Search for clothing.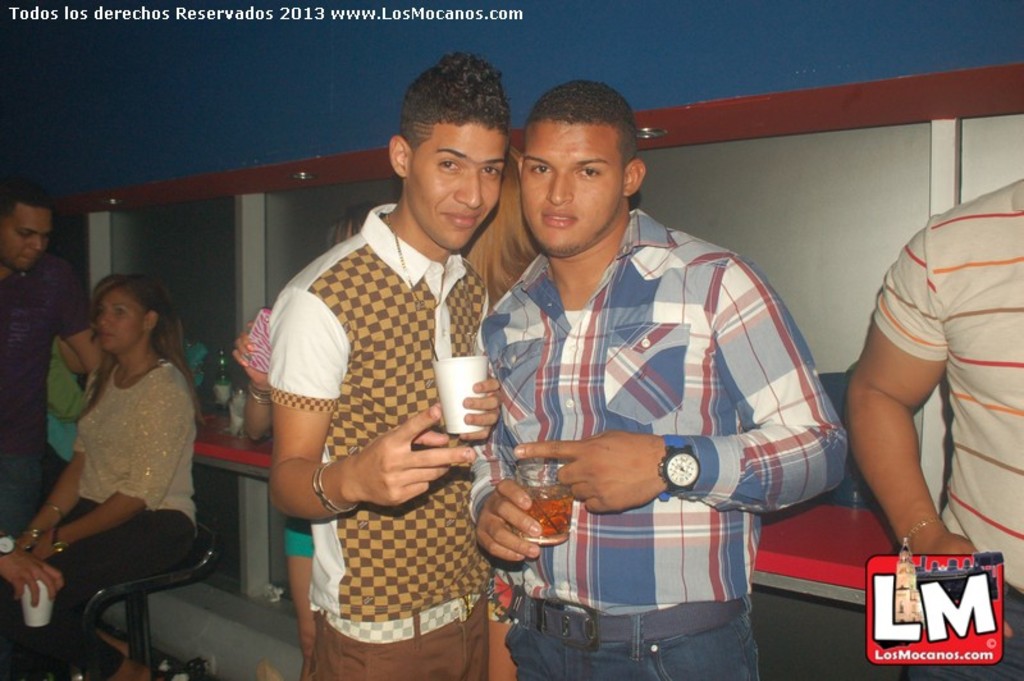
Found at <box>870,173,1023,680</box>.
